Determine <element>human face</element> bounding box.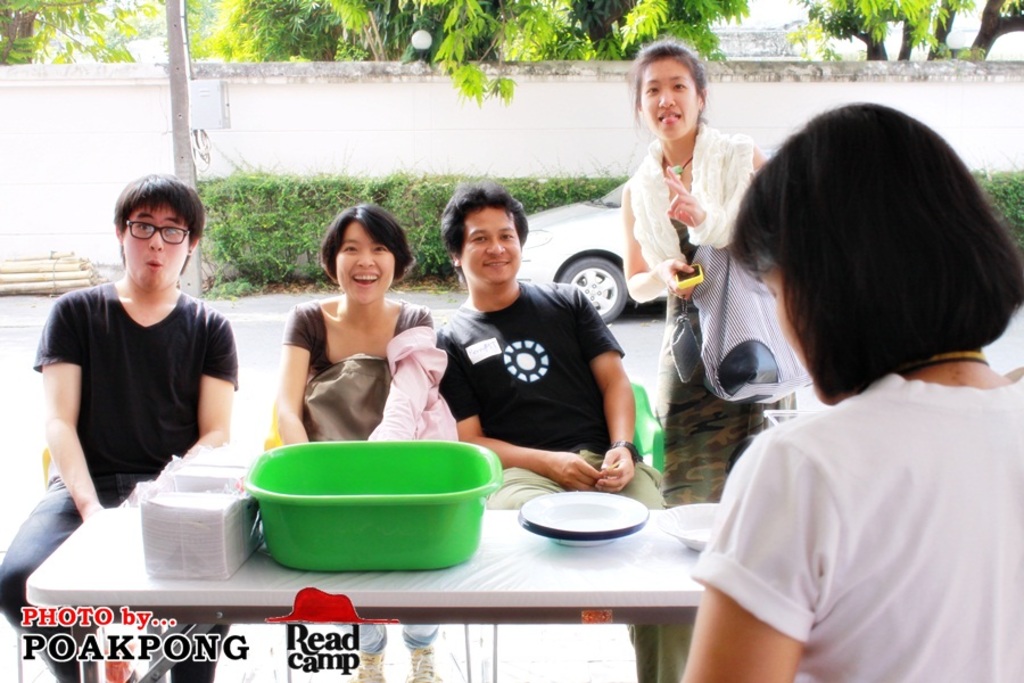
Determined: pyautogui.locateOnScreen(757, 262, 842, 406).
